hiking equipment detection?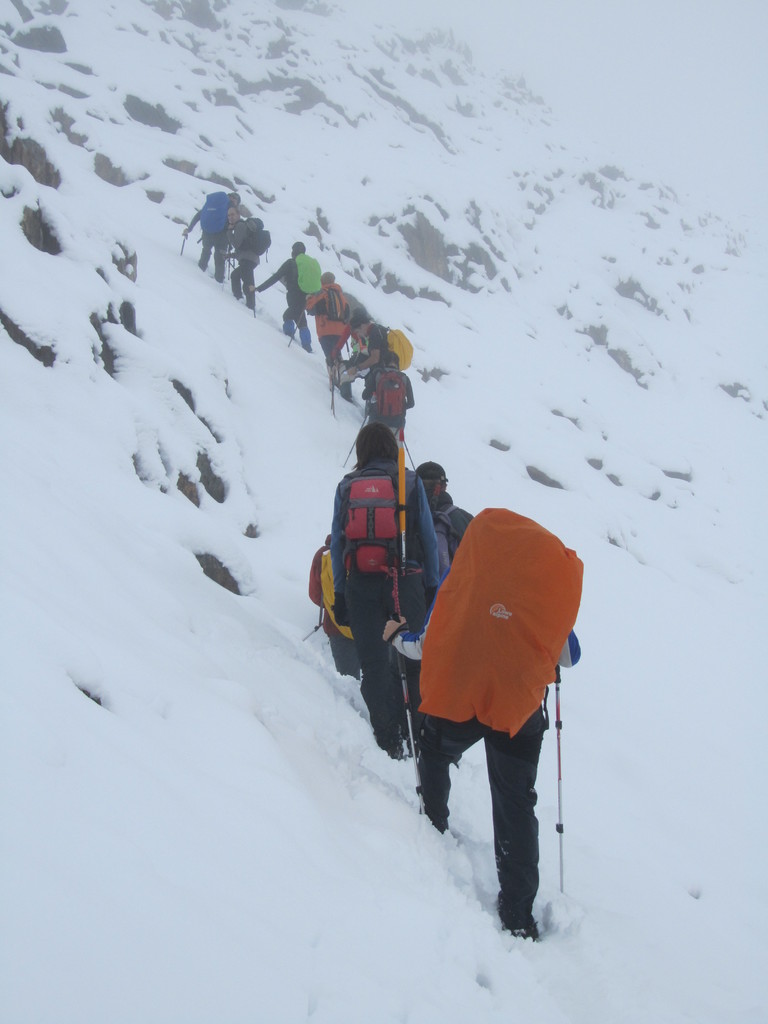
<region>398, 435, 419, 474</region>
